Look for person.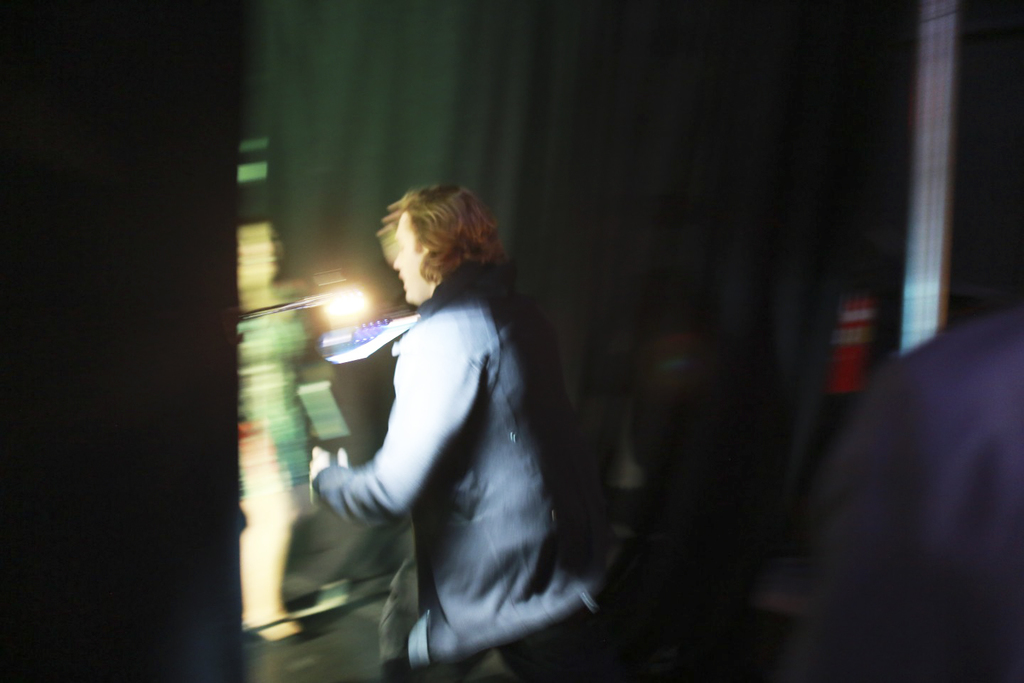
Found: bbox(636, 220, 768, 682).
